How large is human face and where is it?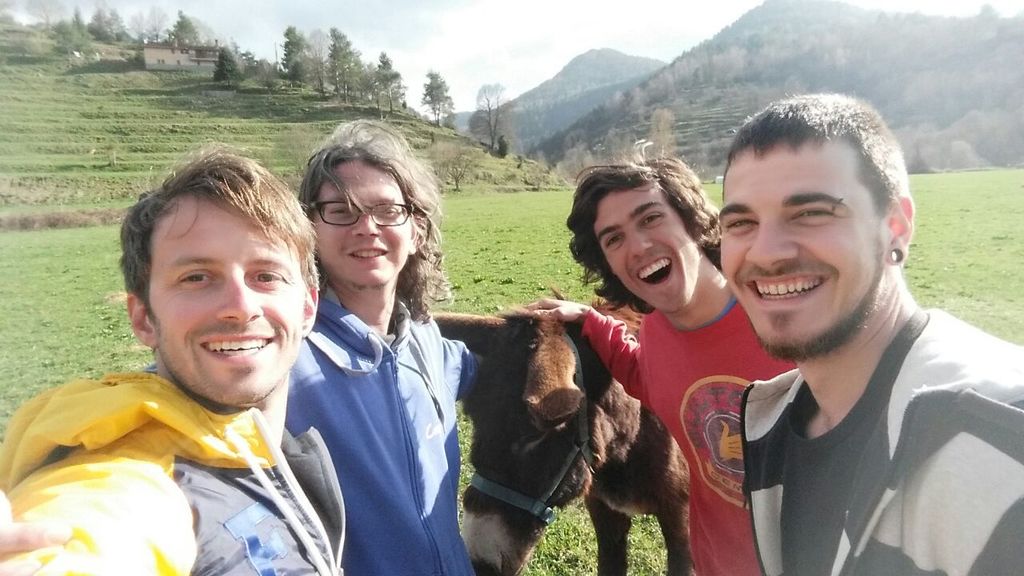
Bounding box: {"x1": 145, "y1": 190, "x2": 295, "y2": 400}.
